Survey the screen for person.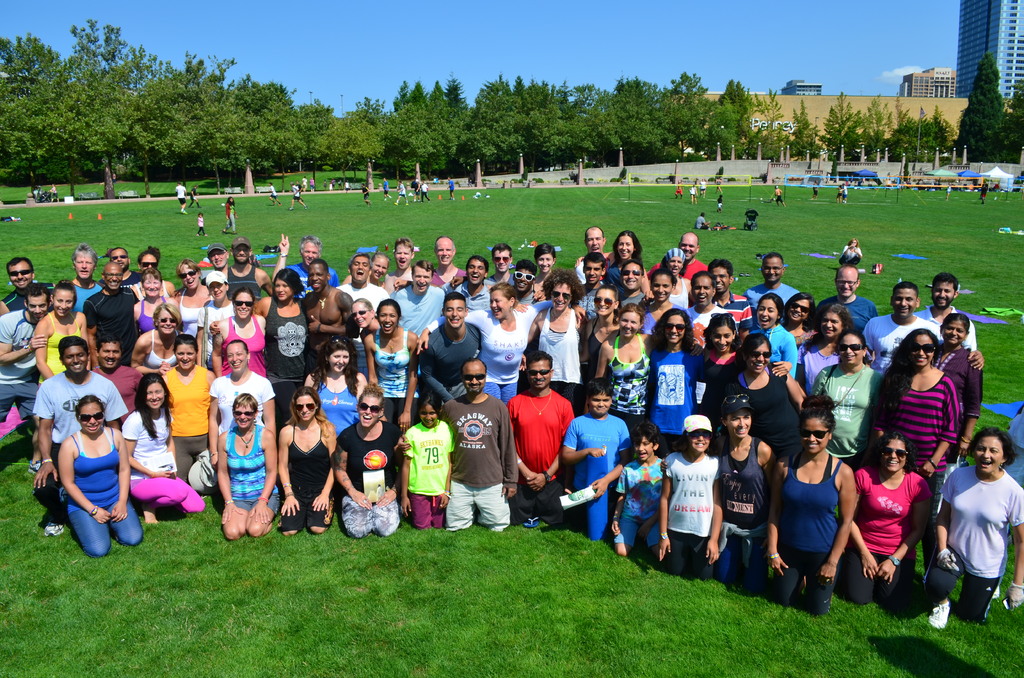
Survey found: bbox(0, 281, 49, 426).
